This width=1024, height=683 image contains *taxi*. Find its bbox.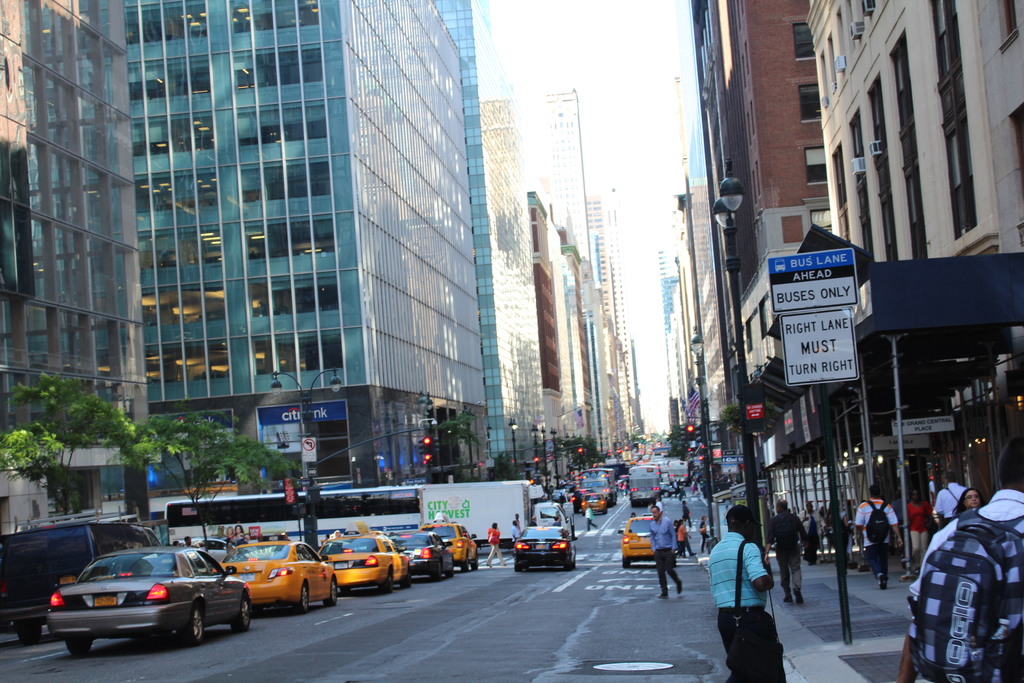
<bbox>417, 514, 482, 572</bbox>.
